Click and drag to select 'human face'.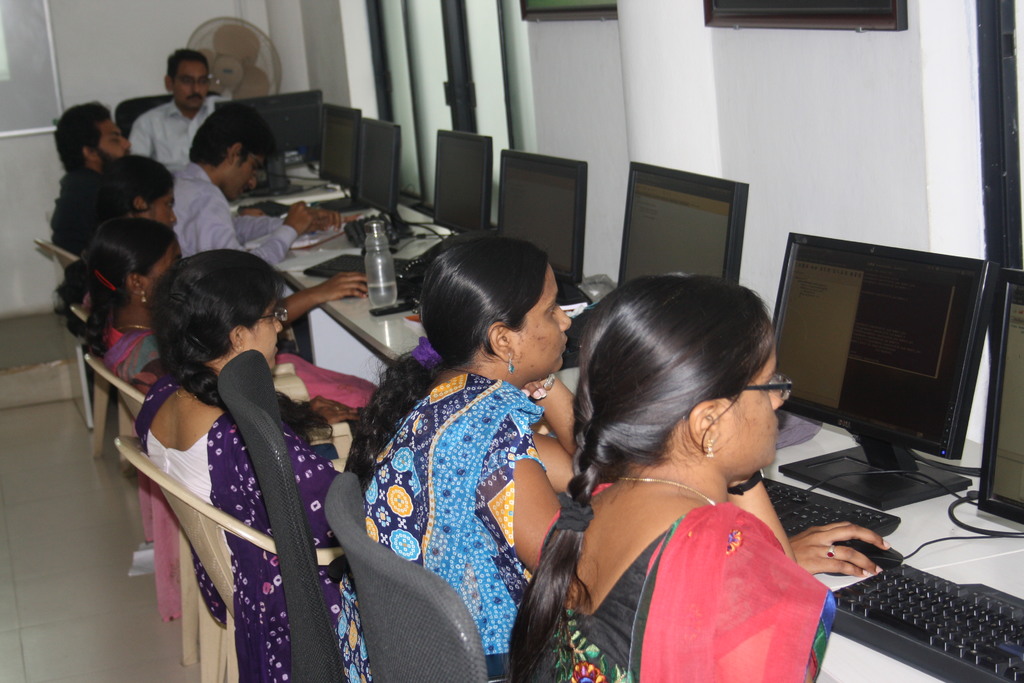
Selection: 99,106,129,158.
